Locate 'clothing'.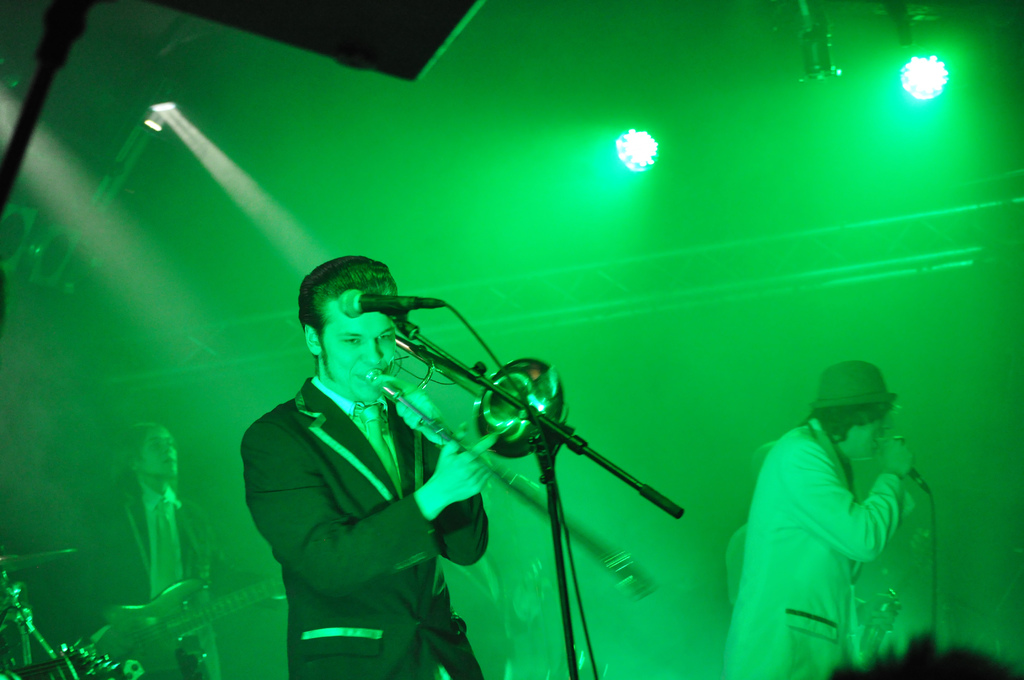
Bounding box: x1=732, y1=360, x2=947, y2=654.
